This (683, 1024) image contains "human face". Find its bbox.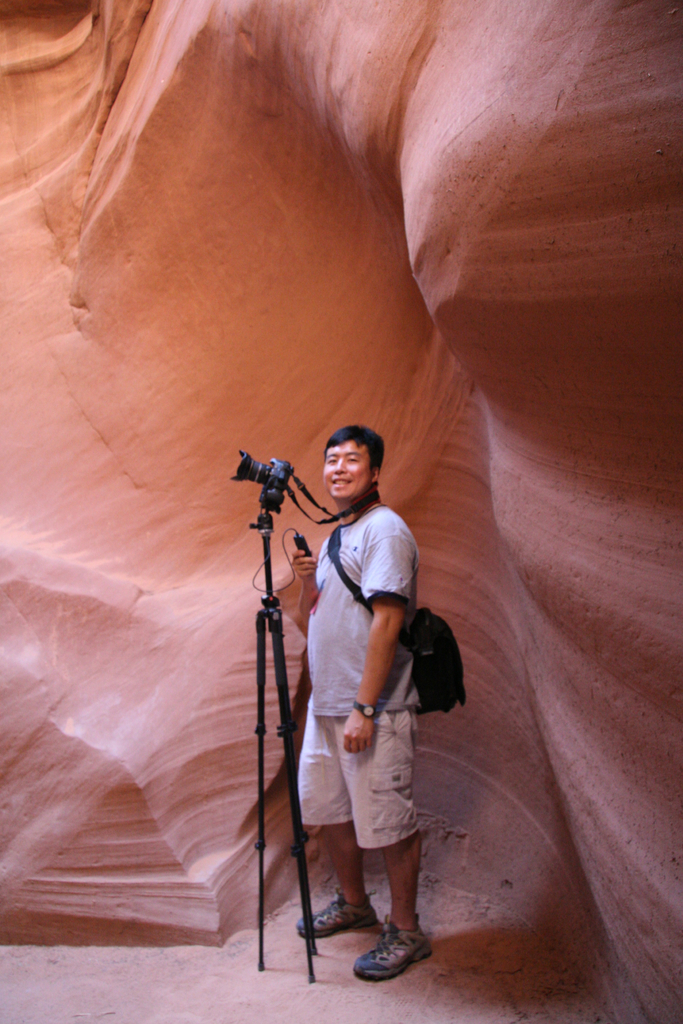
BBox(324, 441, 369, 499).
